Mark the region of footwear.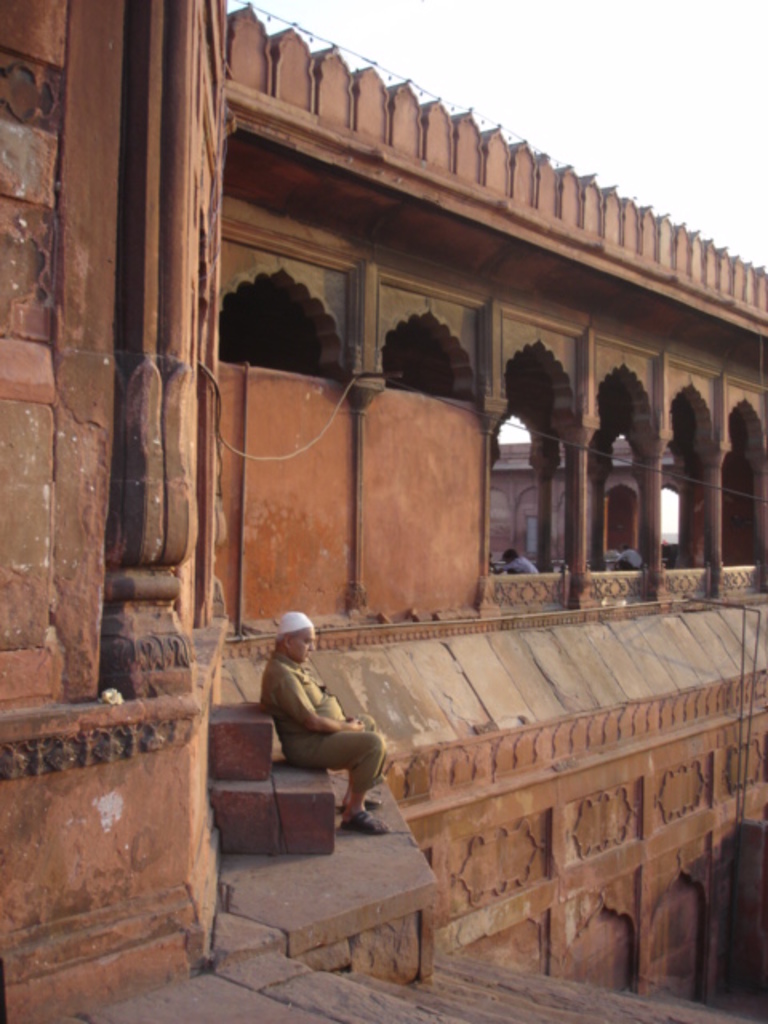
Region: [318, 787, 376, 816].
